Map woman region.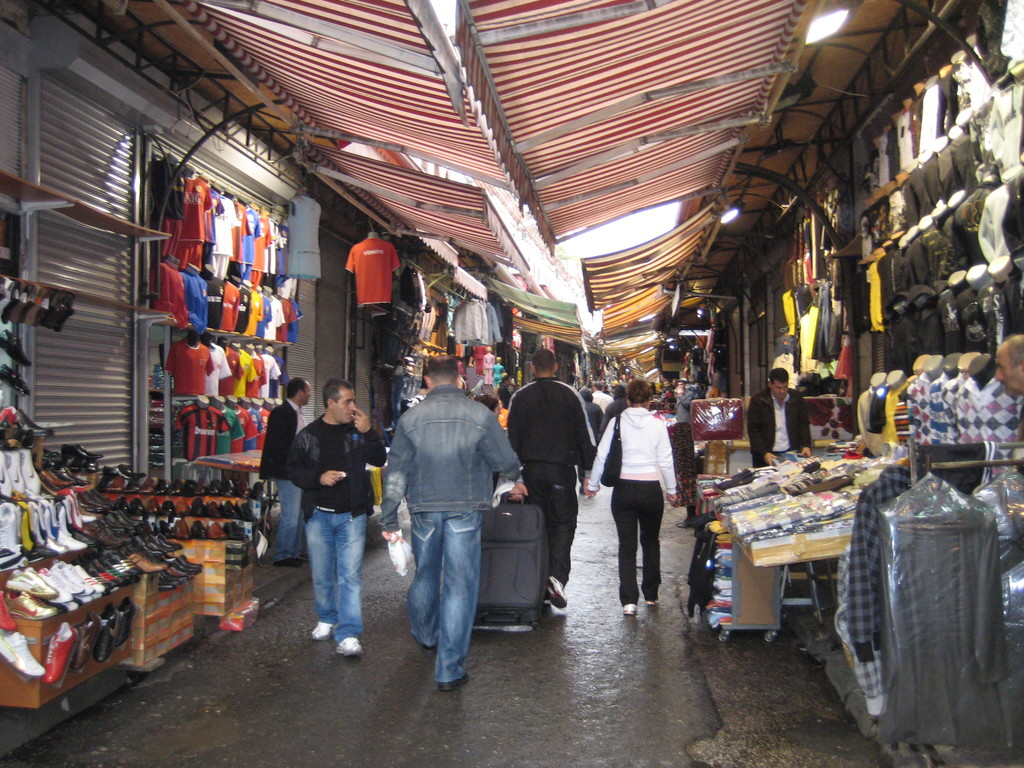
Mapped to 582, 380, 678, 618.
